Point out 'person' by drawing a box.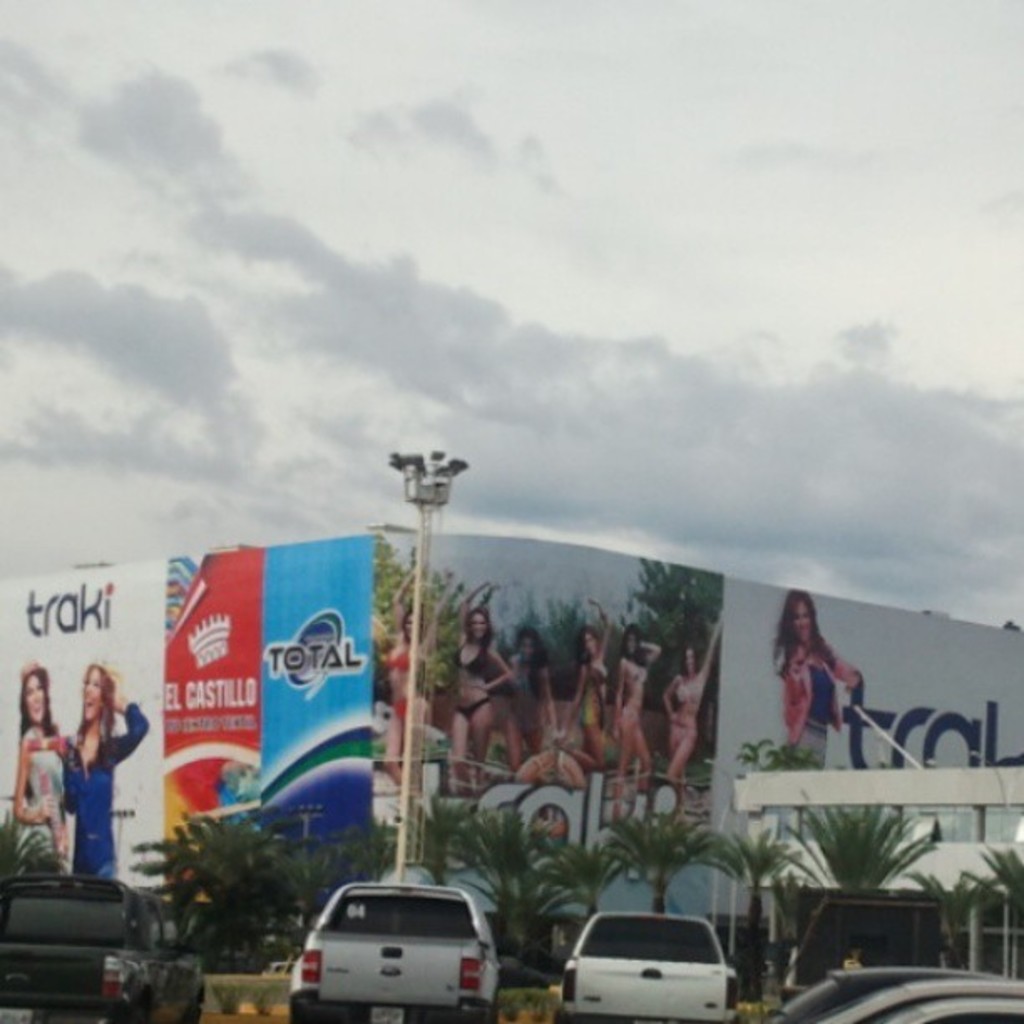
(507, 631, 557, 765).
